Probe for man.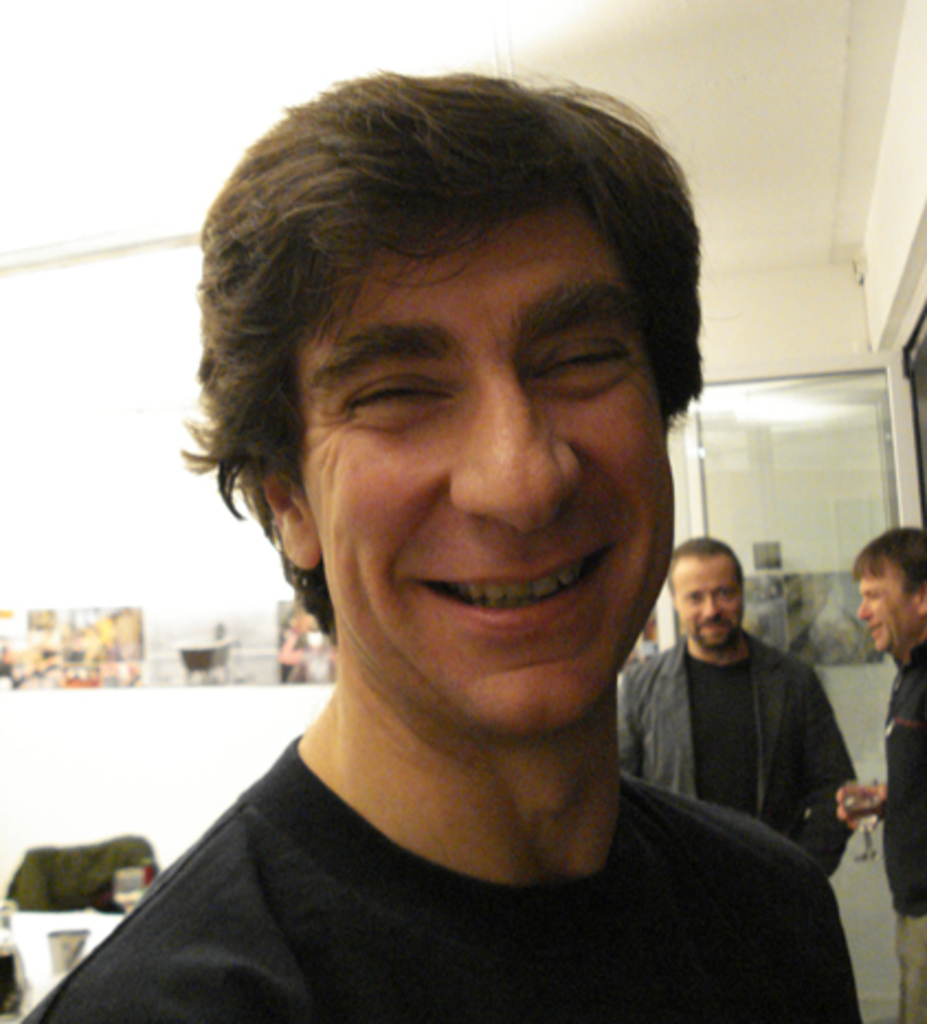
Probe result: 600:538:859:879.
